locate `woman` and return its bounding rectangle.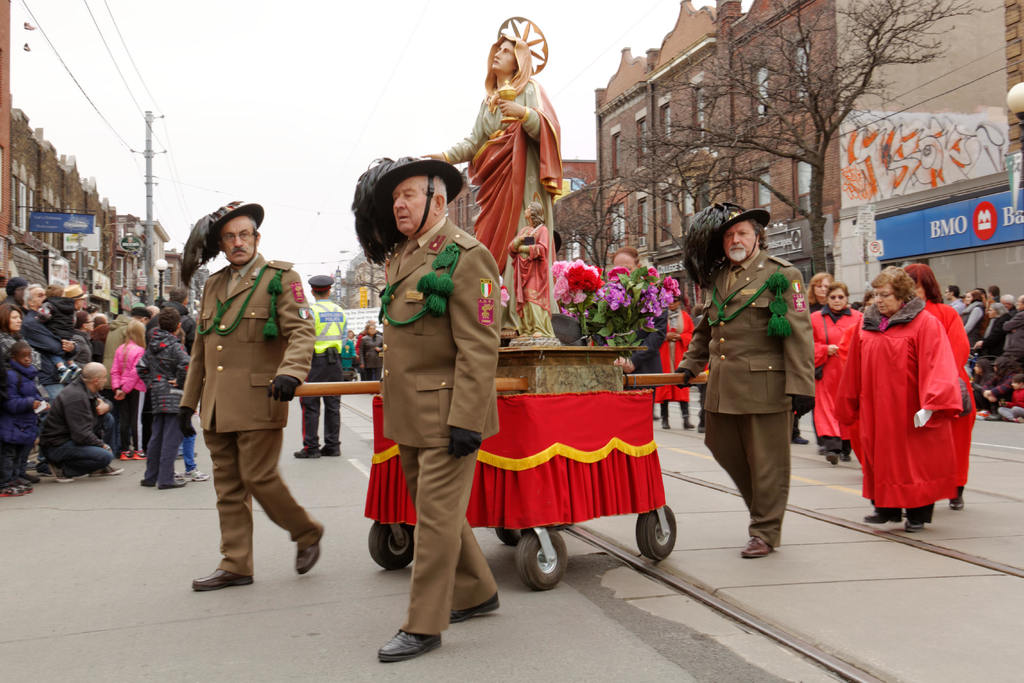
l=964, t=303, r=1010, b=375.
